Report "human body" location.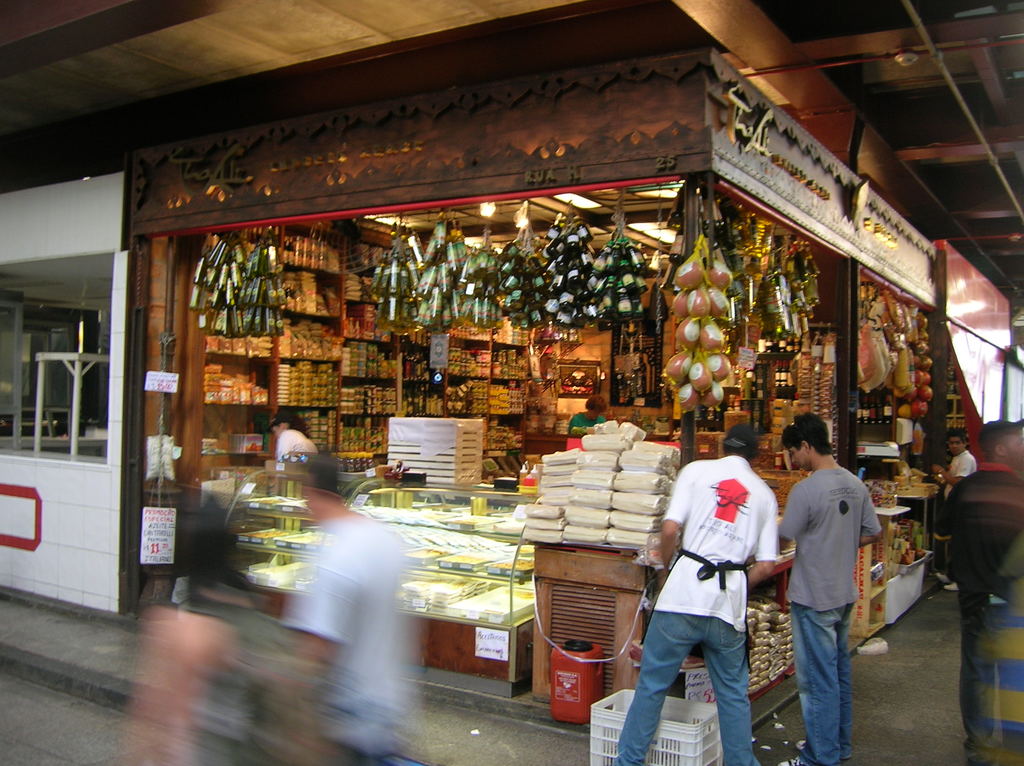
Report: 565 412 610 446.
